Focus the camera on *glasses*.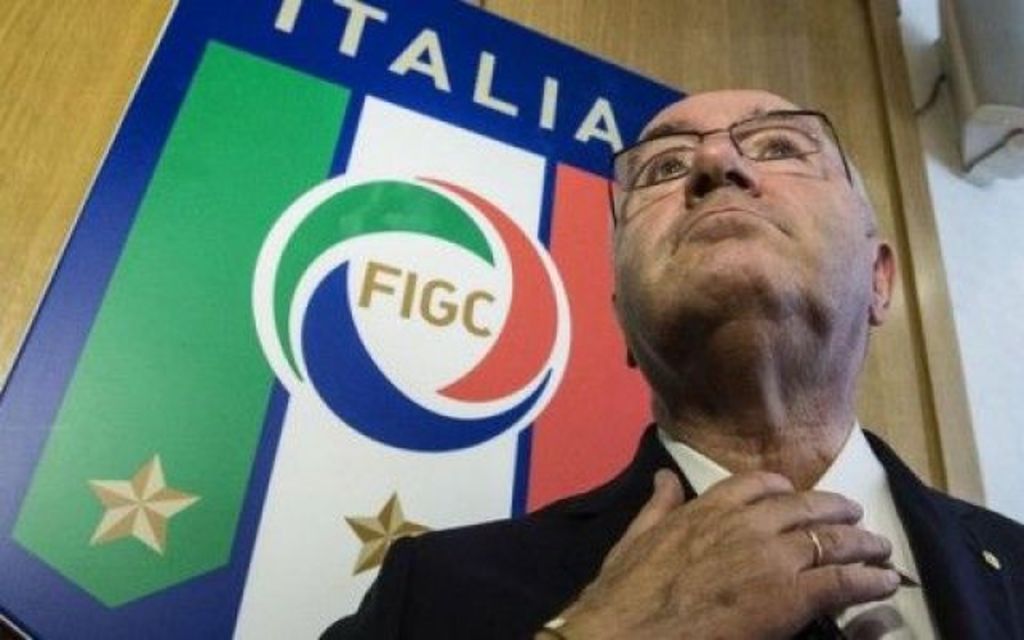
Focus region: 618, 114, 856, 208.
